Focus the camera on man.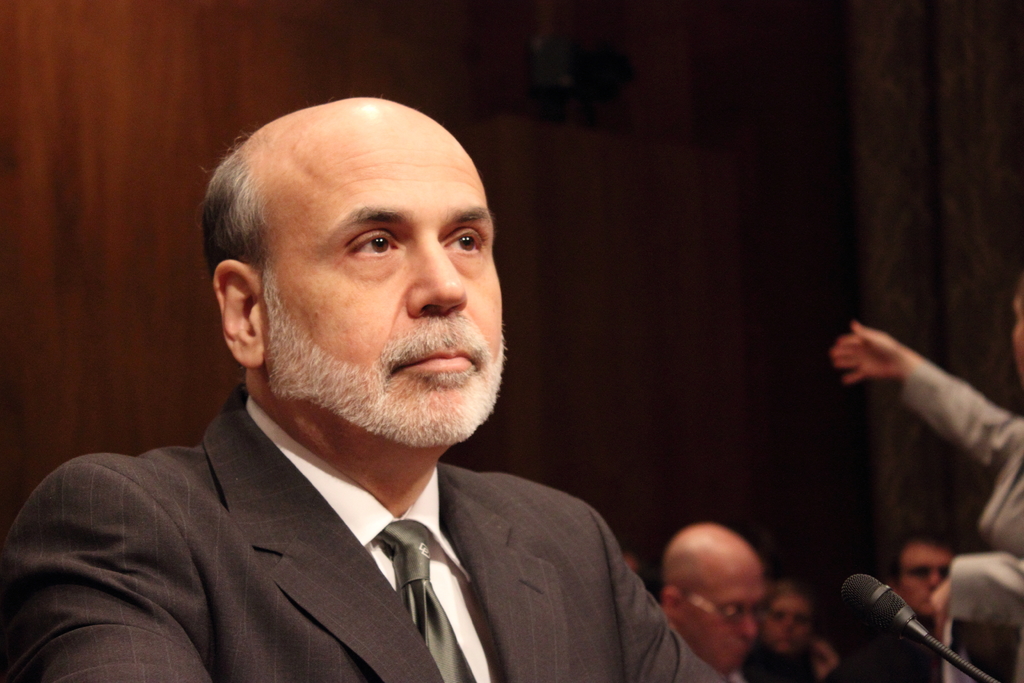
Focus region: (left=652, top=519, right=774, bottom=679).
